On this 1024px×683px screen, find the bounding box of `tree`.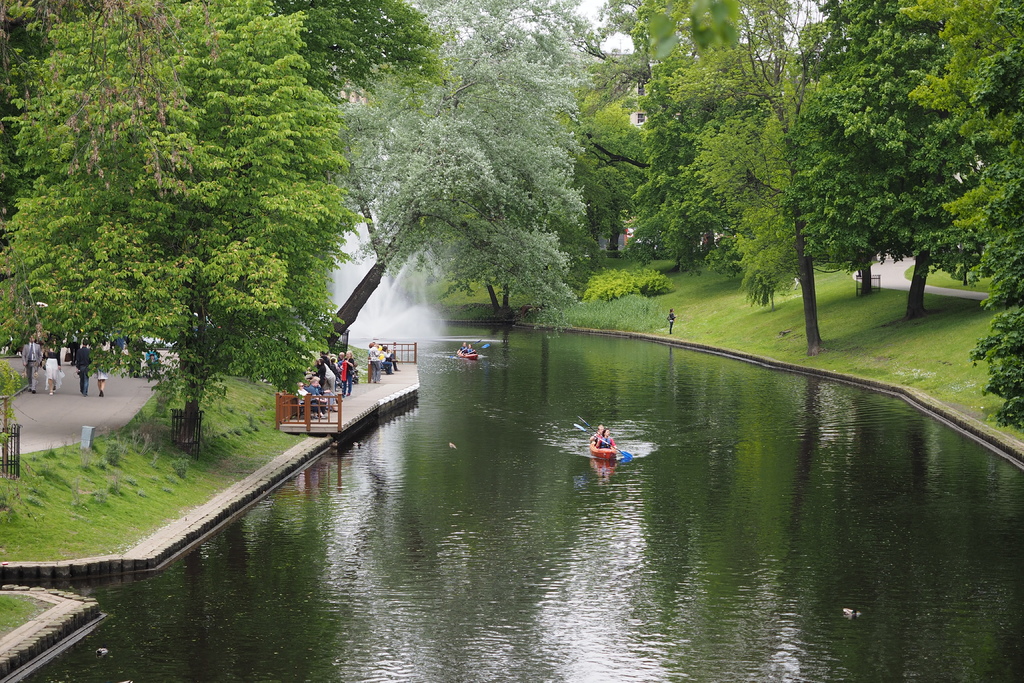
Bounding box: detection(29, 35, 361, 462).
